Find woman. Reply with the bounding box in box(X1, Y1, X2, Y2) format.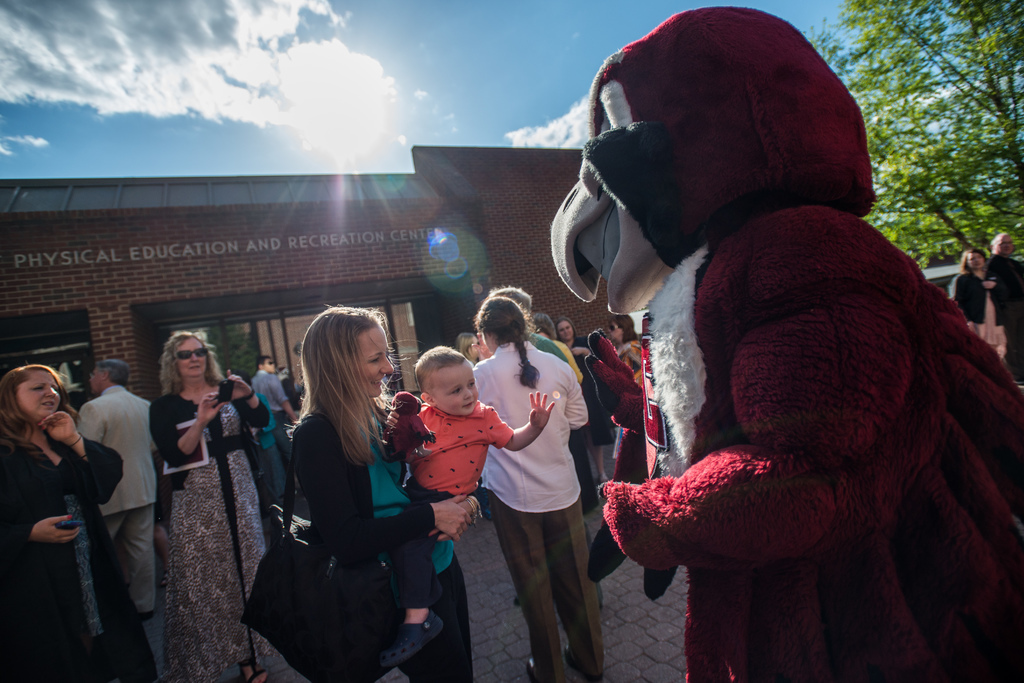
box(459, 332, 480, 362).
